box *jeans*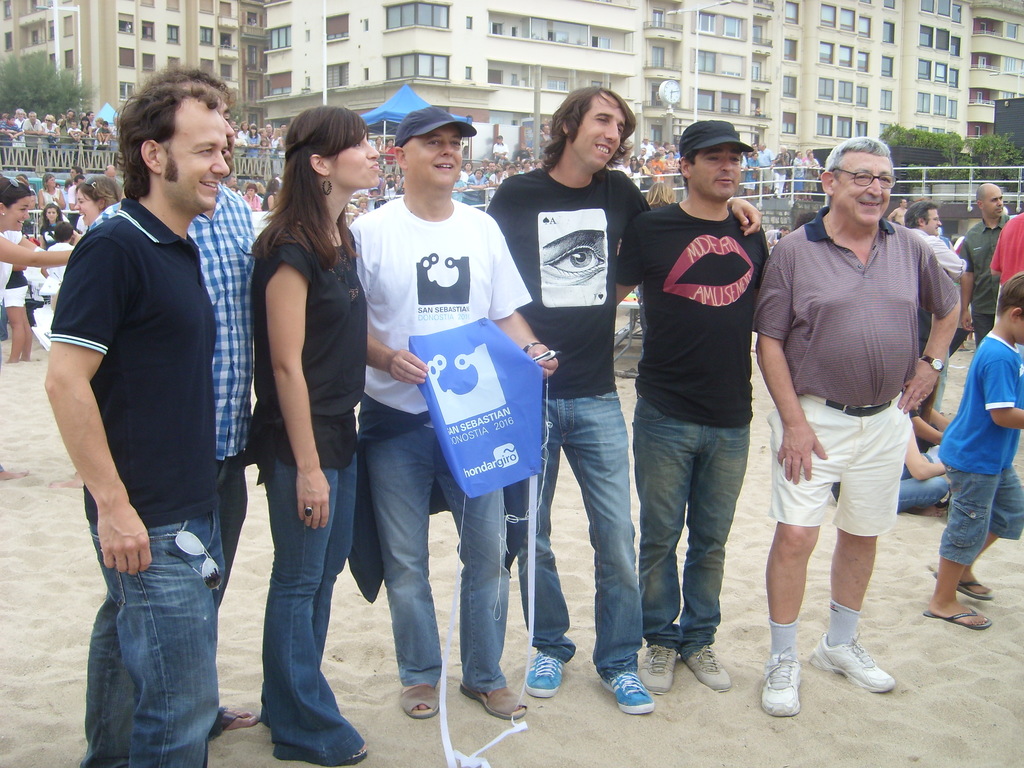
locate(257, 452, 364, 765)
